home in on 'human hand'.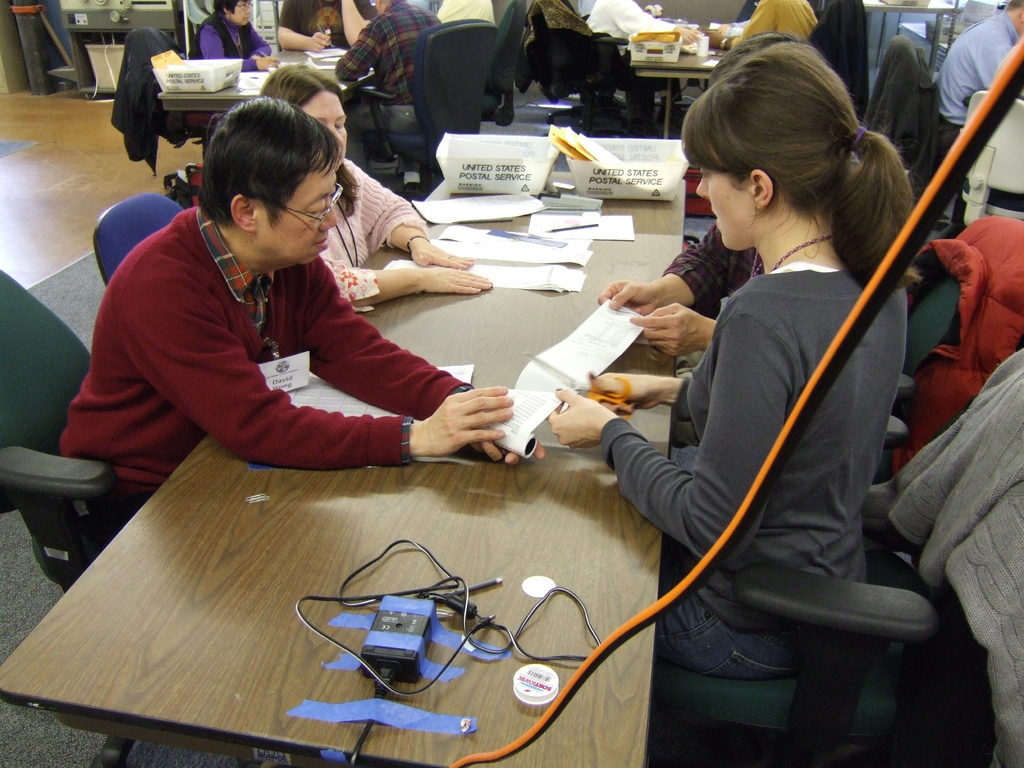
Homed in at detection(403, 388, 526, 467).
